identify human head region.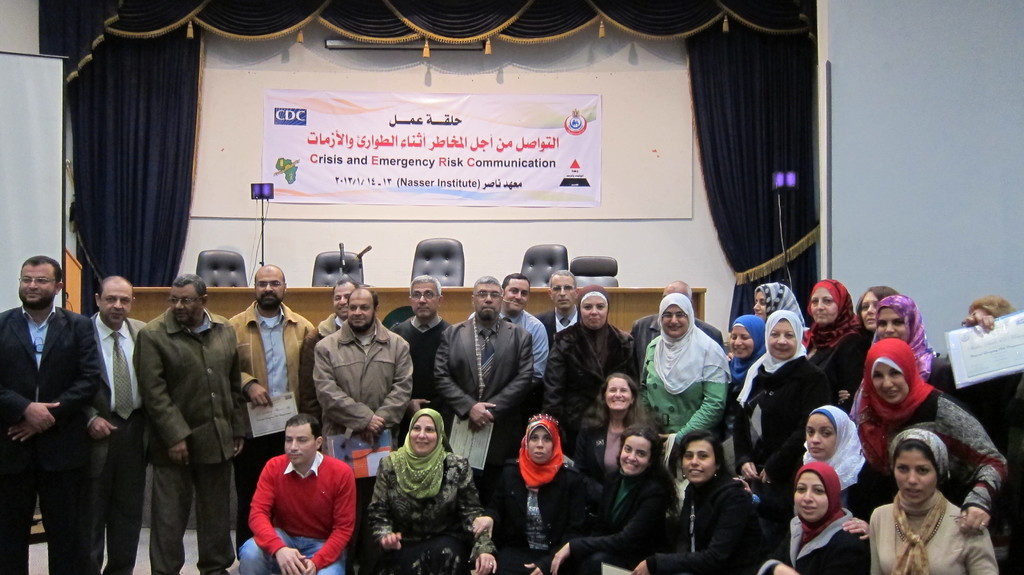
Region: [left=349, top=288, right=378, bottom=330].
